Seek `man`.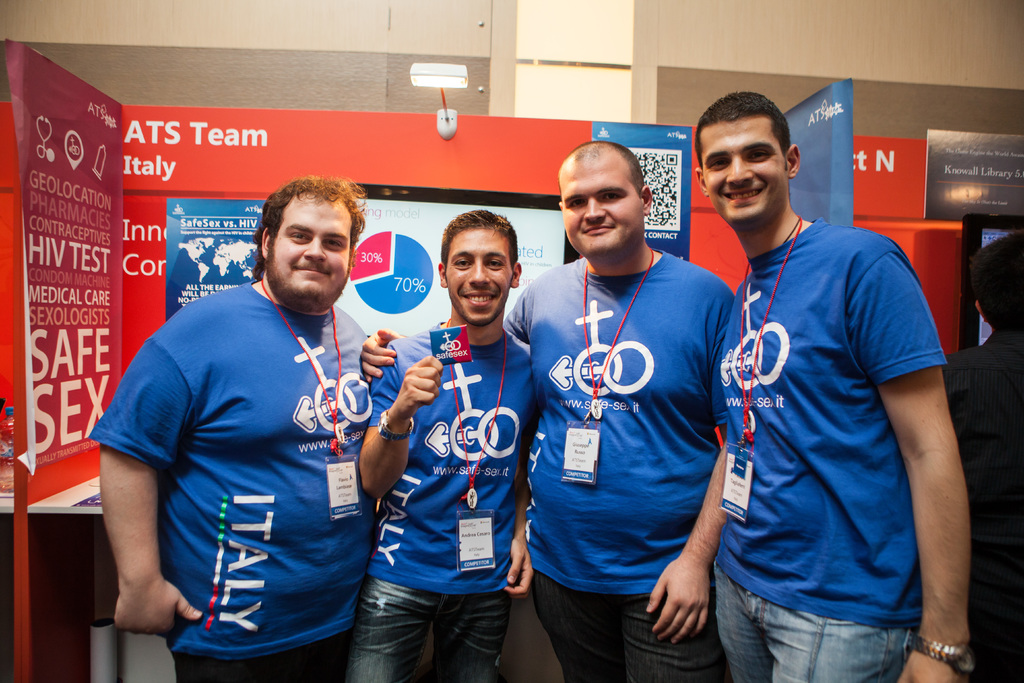
bbox=(90, 176, 374, 682).
